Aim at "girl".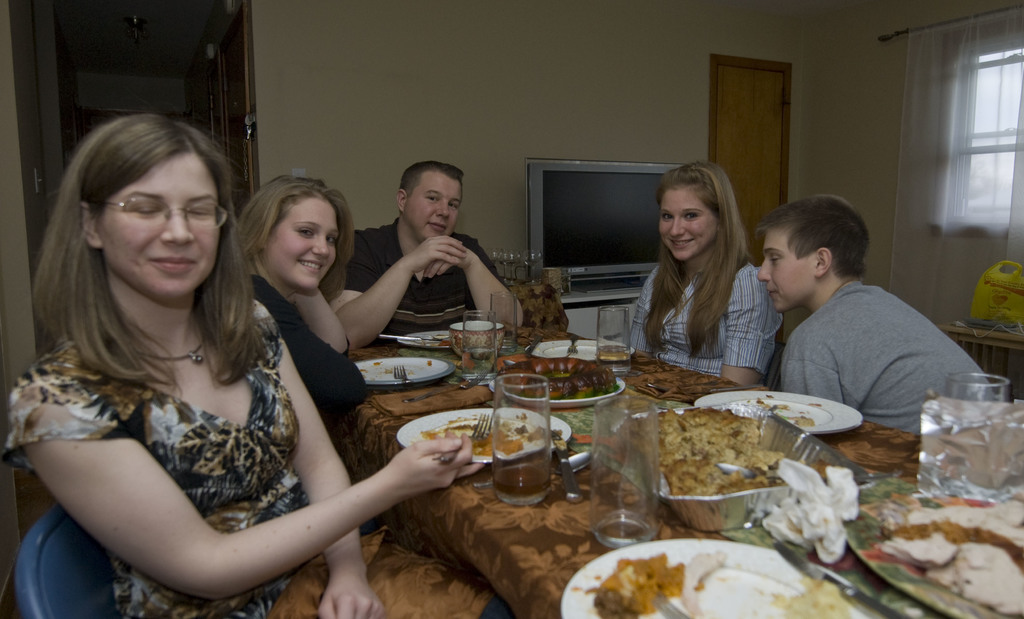
Aimed at [x1=3, y1=104, x2=492, y2=614].
